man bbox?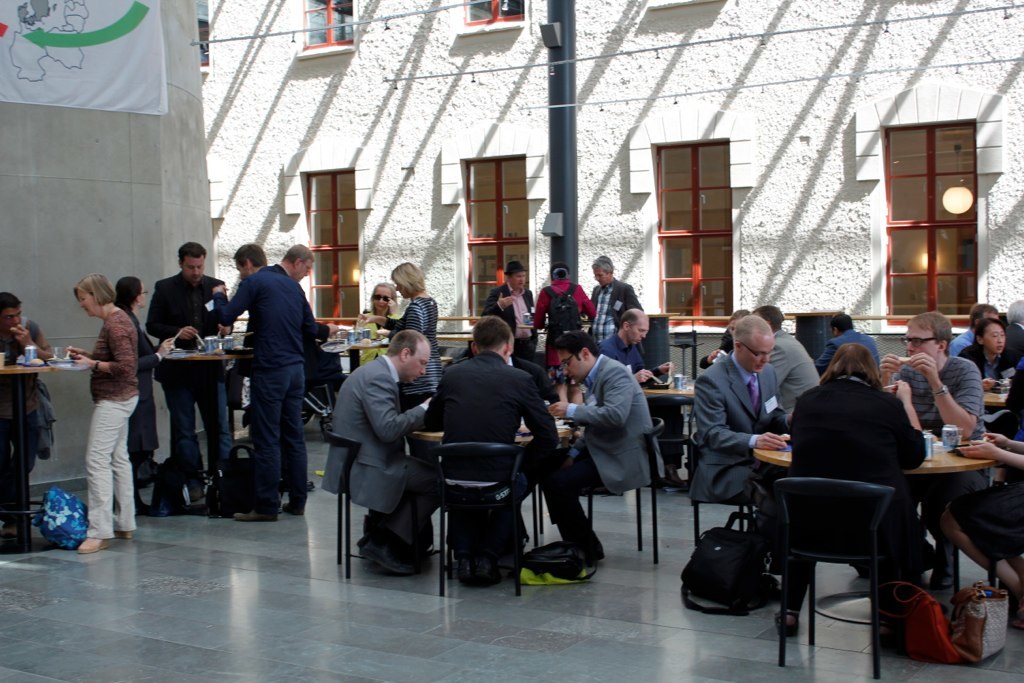
BBox(750, 309, 823, 411)
